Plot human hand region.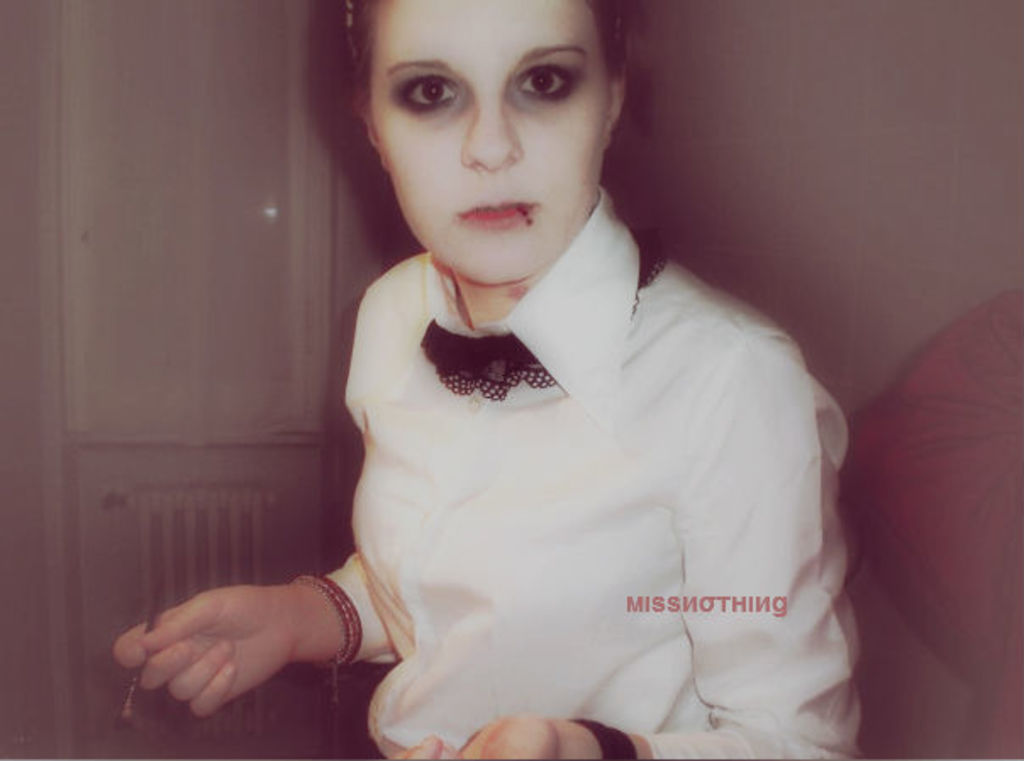
Plotted at <region>392, 710, 565, 759</region>.
